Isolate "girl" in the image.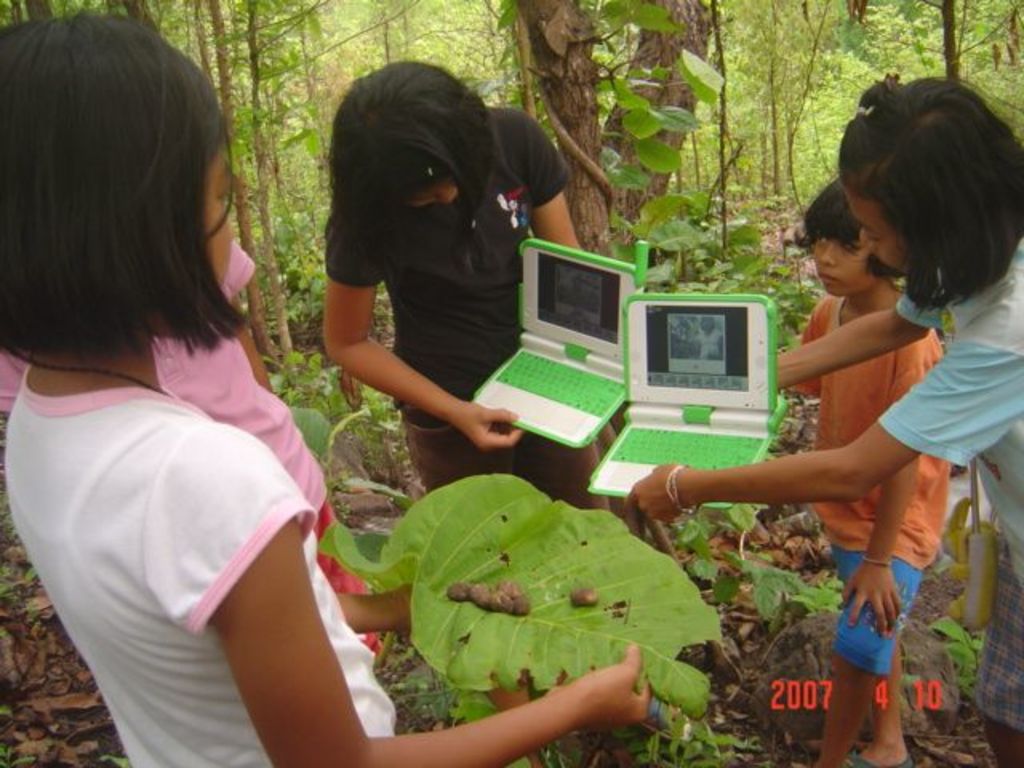
Isolated region: 0/8/653/766.
